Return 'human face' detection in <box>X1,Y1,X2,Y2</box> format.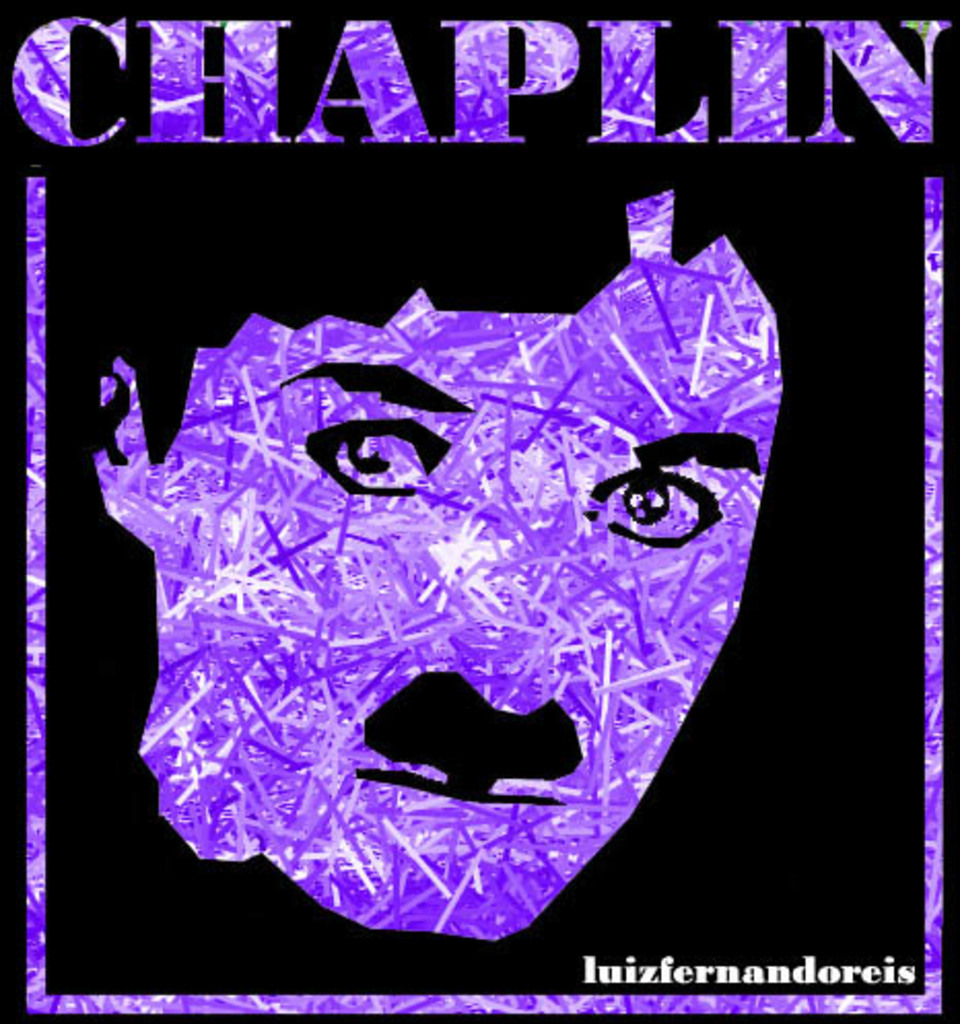
<box>91,192,787,944</box>.
